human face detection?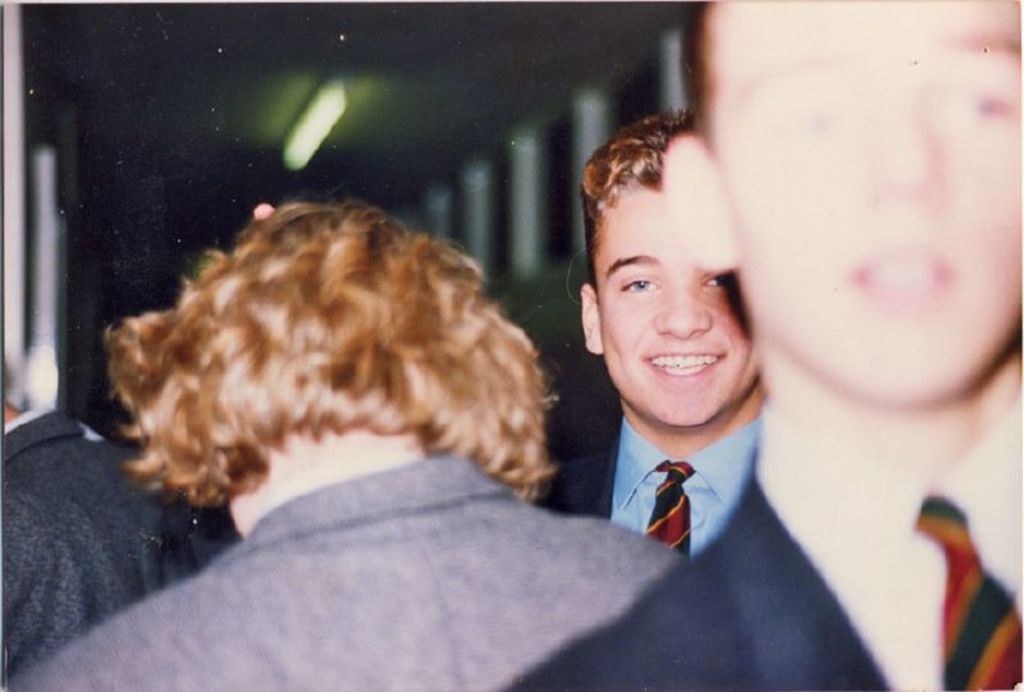
(709, 0, 1023, 409)
